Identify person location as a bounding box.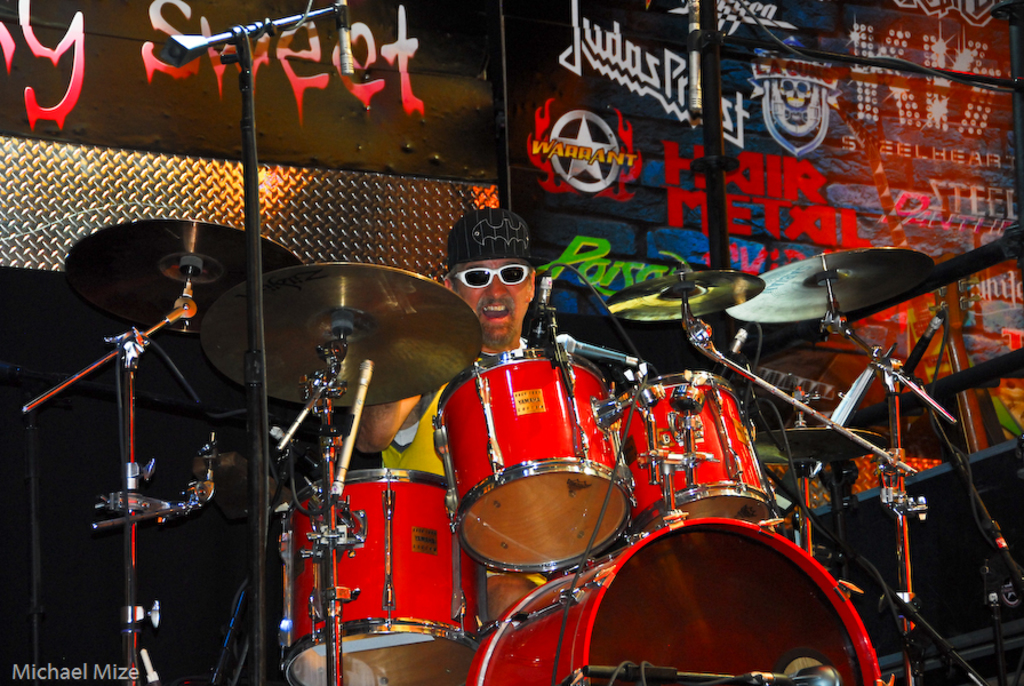
region(362, 204, 538, 474).
